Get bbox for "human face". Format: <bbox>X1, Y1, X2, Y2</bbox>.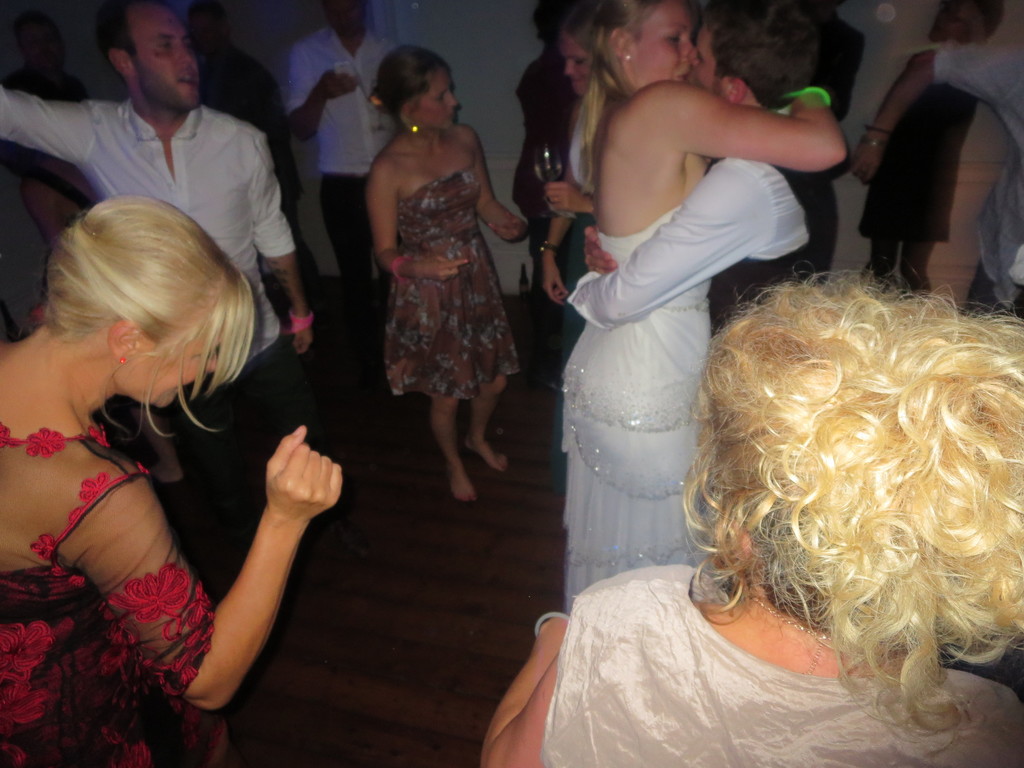
<bbox>414, 68, 456, 129</bbox>.
